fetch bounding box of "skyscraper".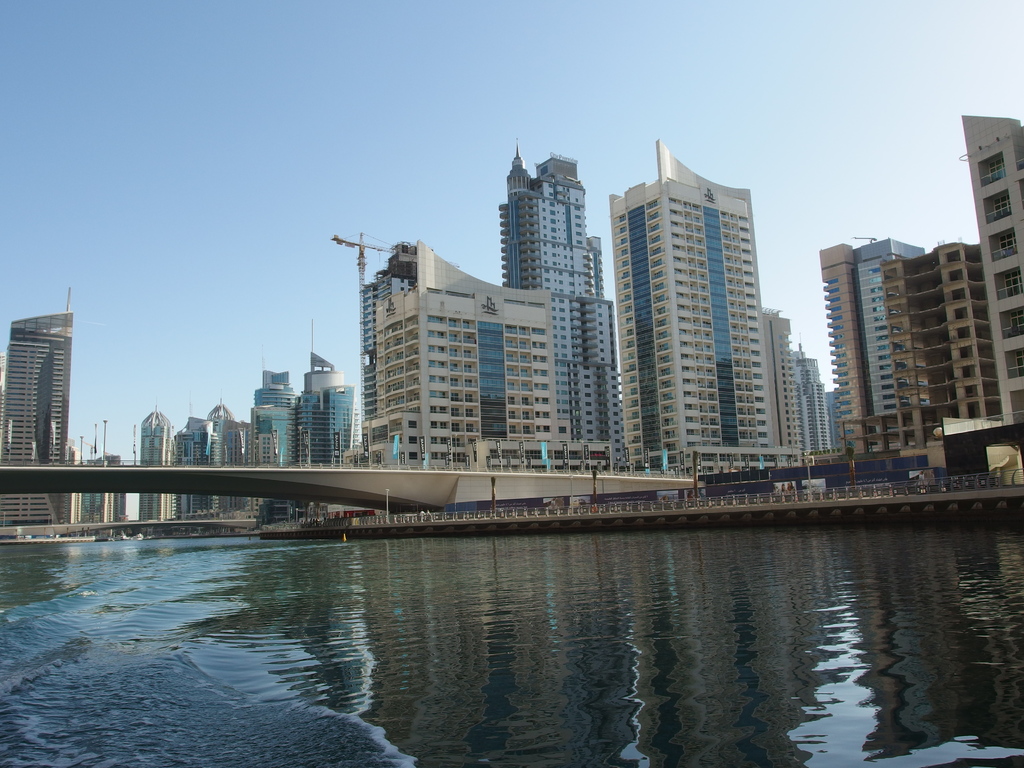
Bbox: detection(813, 241, 874, 460).
